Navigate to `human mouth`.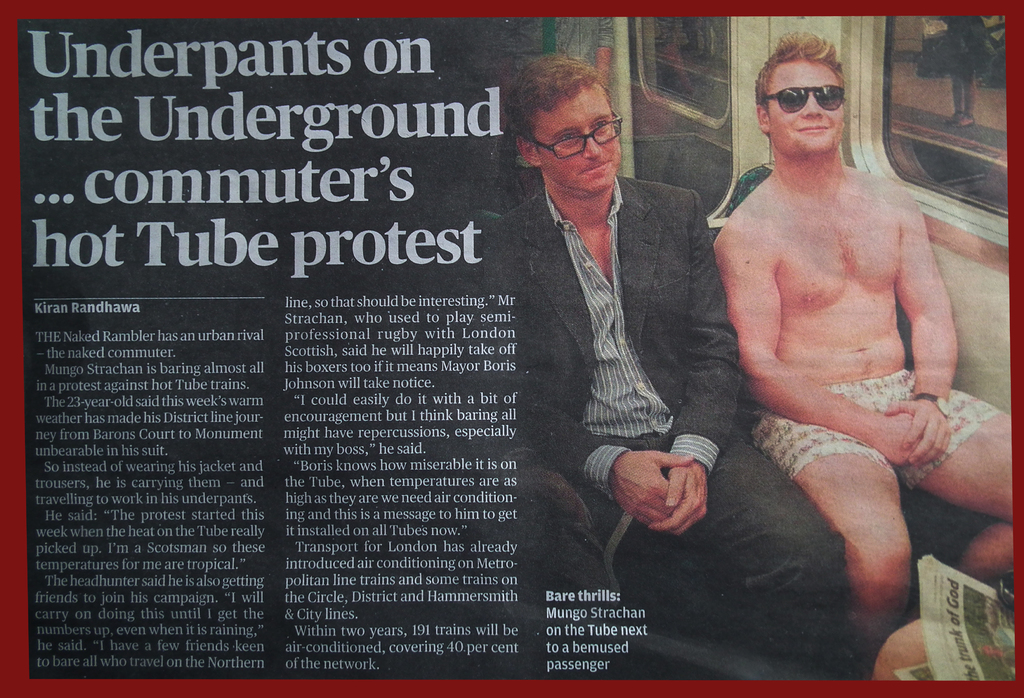
Navigation target: [left=800, top=128, right=829, bottom=131].
